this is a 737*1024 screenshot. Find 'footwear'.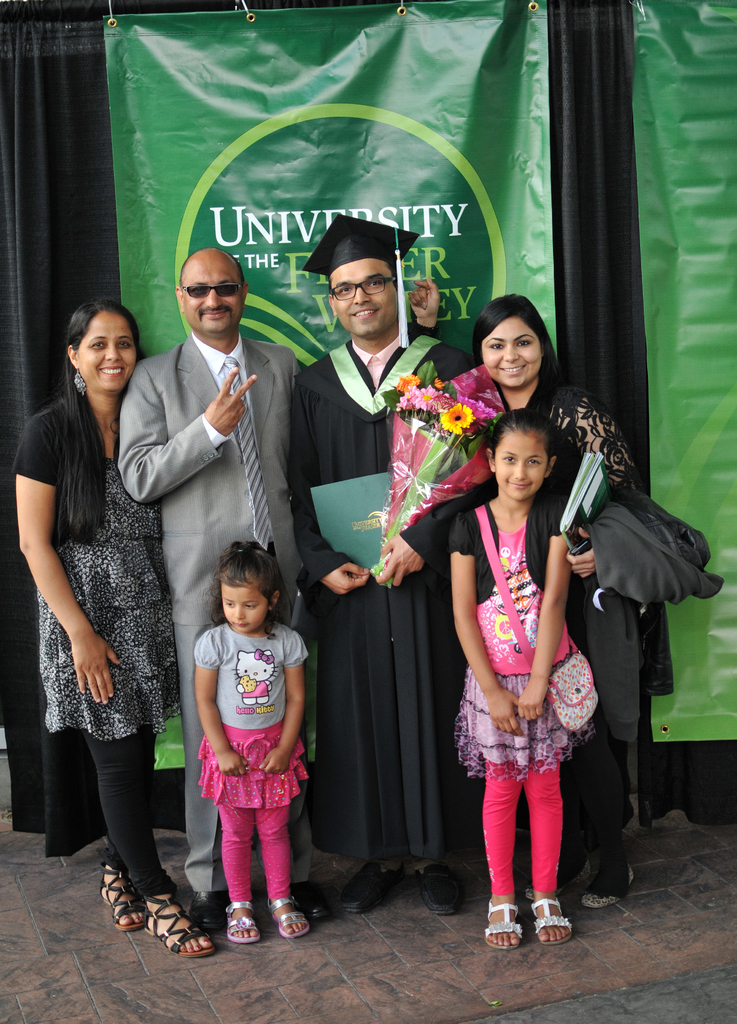
Bounding box: BBox(419, 870, 471, 916).
